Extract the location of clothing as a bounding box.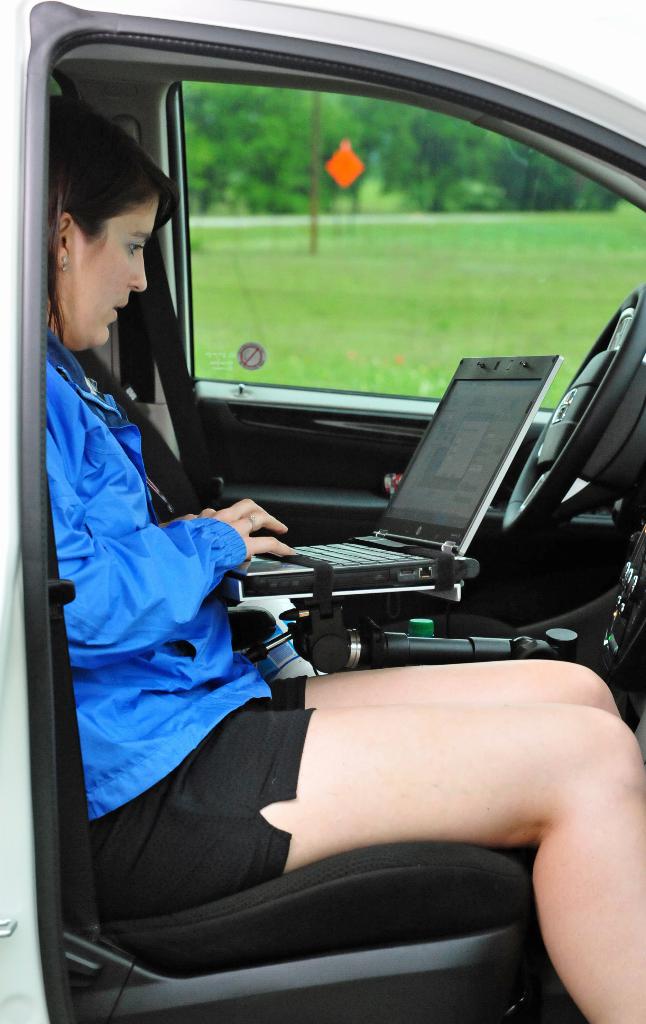
Rect(38, 332, 339, 920).
